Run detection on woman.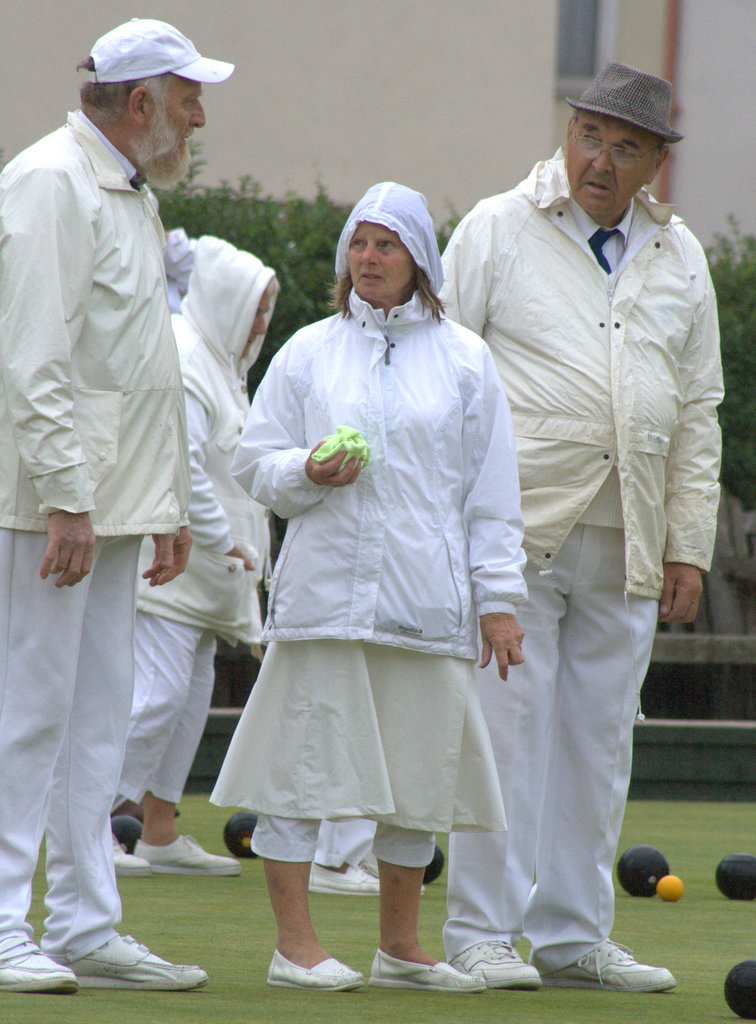
Result: [220, 185, 560, 970].
